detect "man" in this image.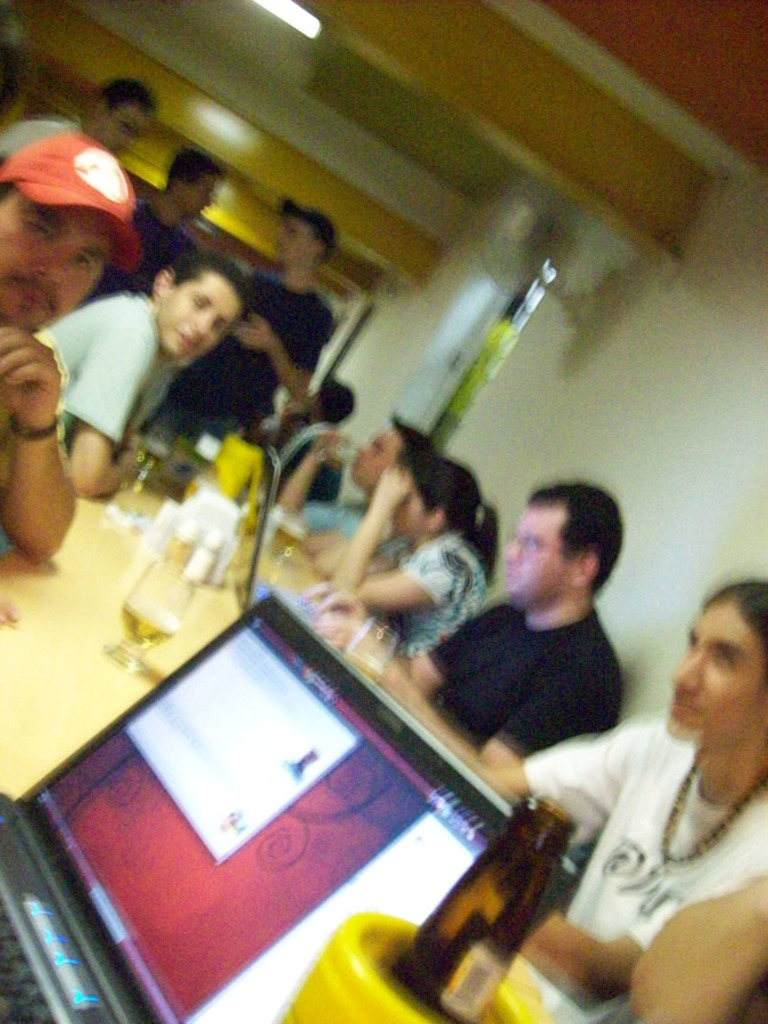
Detection: l=282, t=487, r=410, b=591.
